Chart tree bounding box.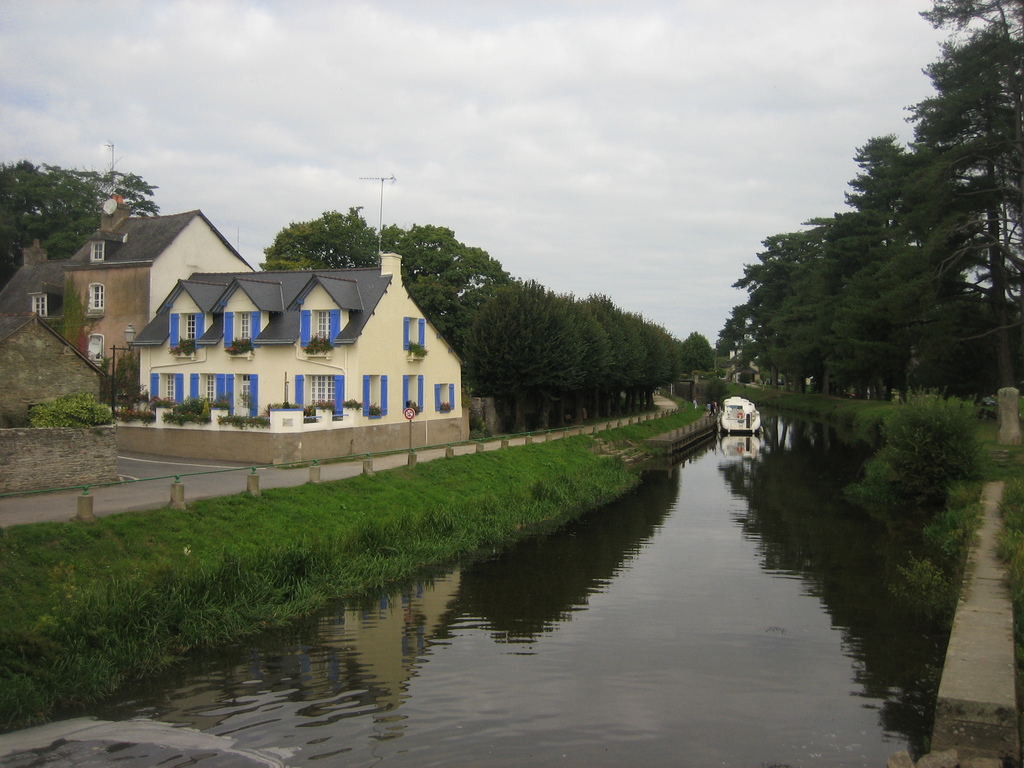
Charted: [599,301,648,378].
